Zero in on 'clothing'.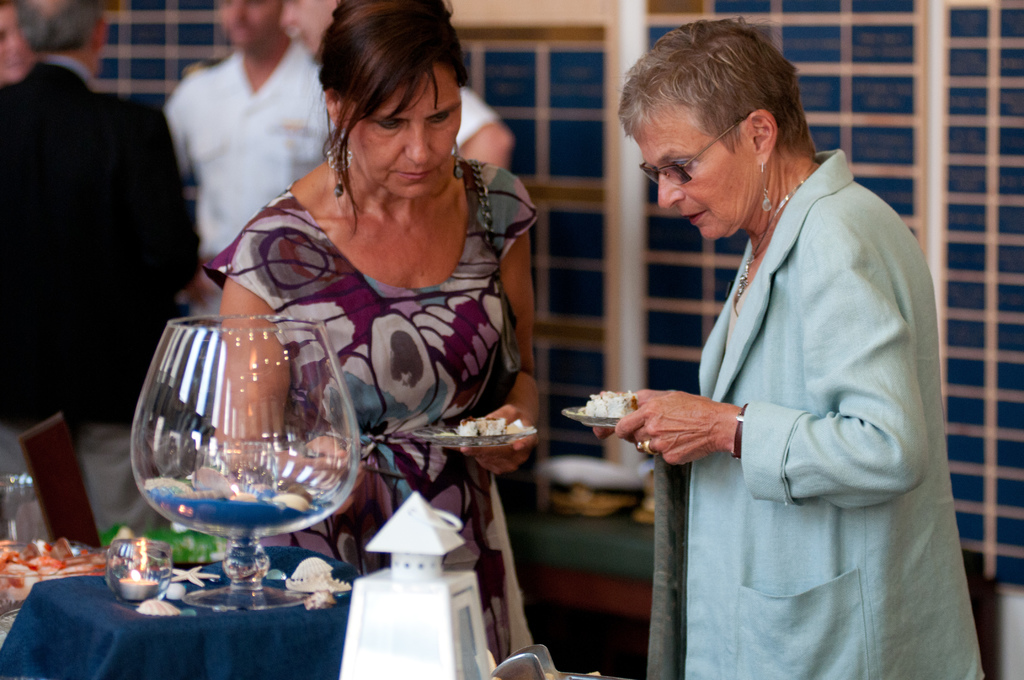
Zeroed in: locate(2, 59, 200, 542).
